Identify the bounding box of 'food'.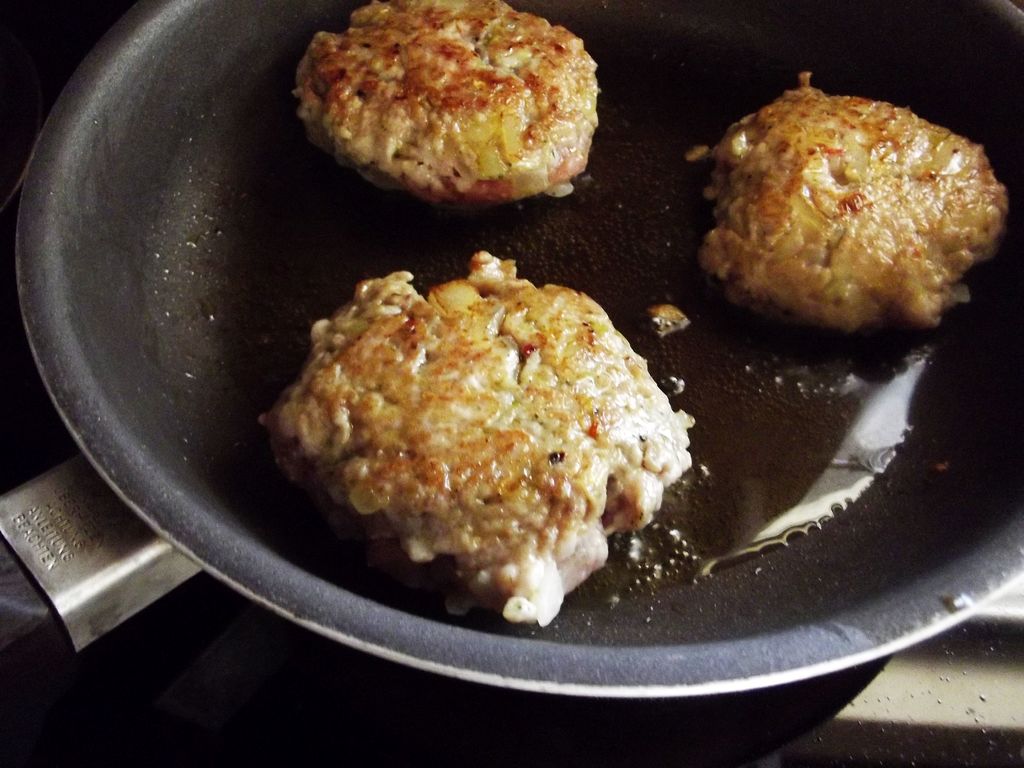
(left=685, top=67, right=1008, bottom=328).
